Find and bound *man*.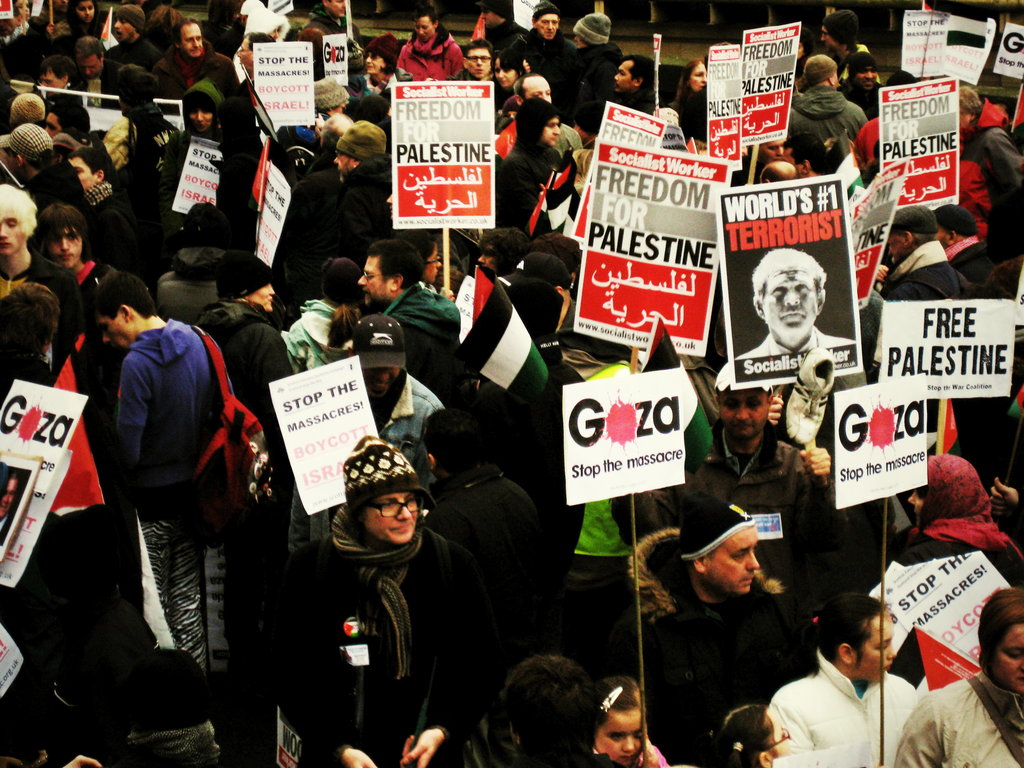
Bound: <bbox>70, 35, 124, 103</bbox>.
